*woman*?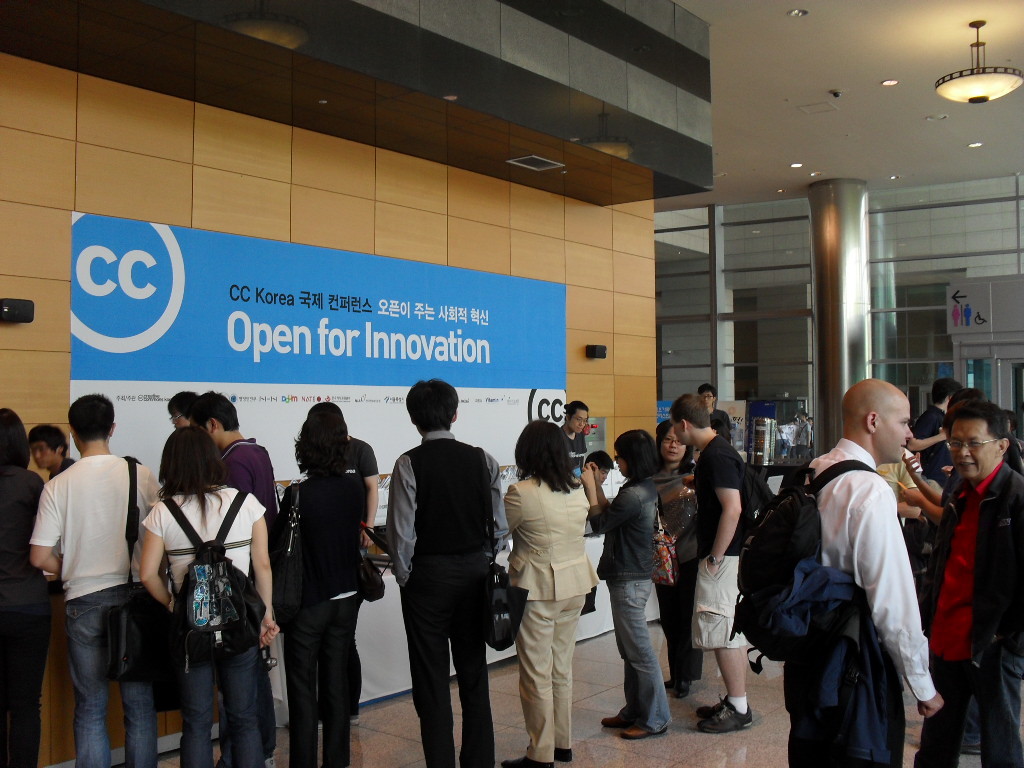
pyautogui.locateOnScreen(641, 414, 703, 708)
